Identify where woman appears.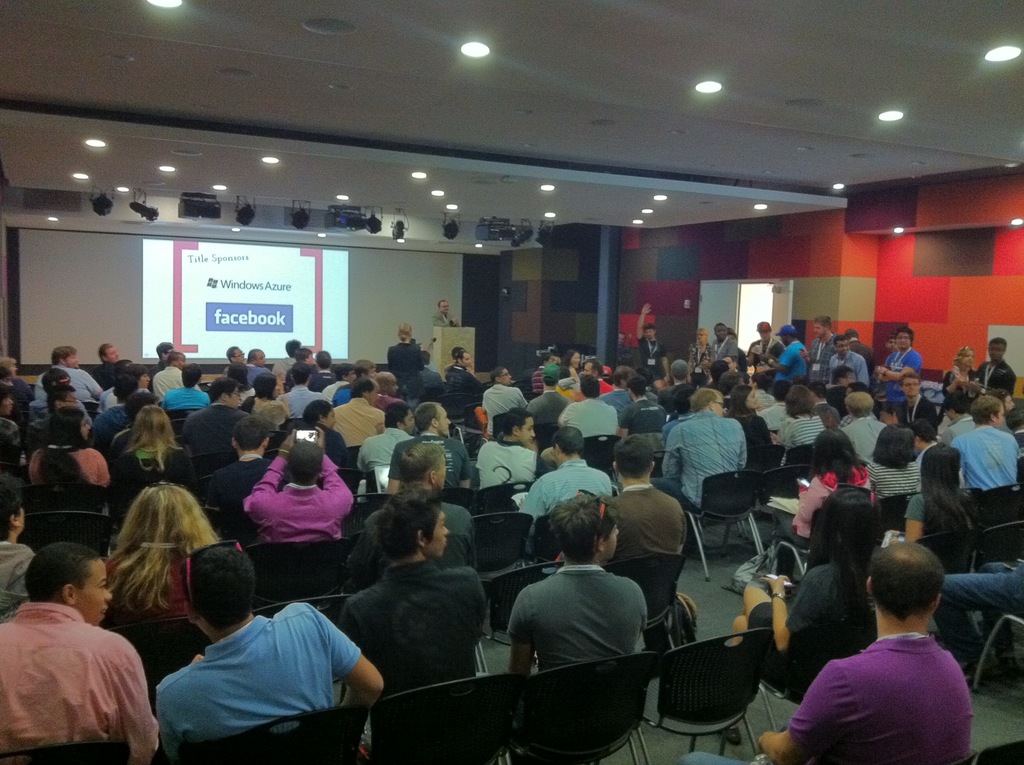
Appears at left=869, top=422, right=930, bottom=503.
